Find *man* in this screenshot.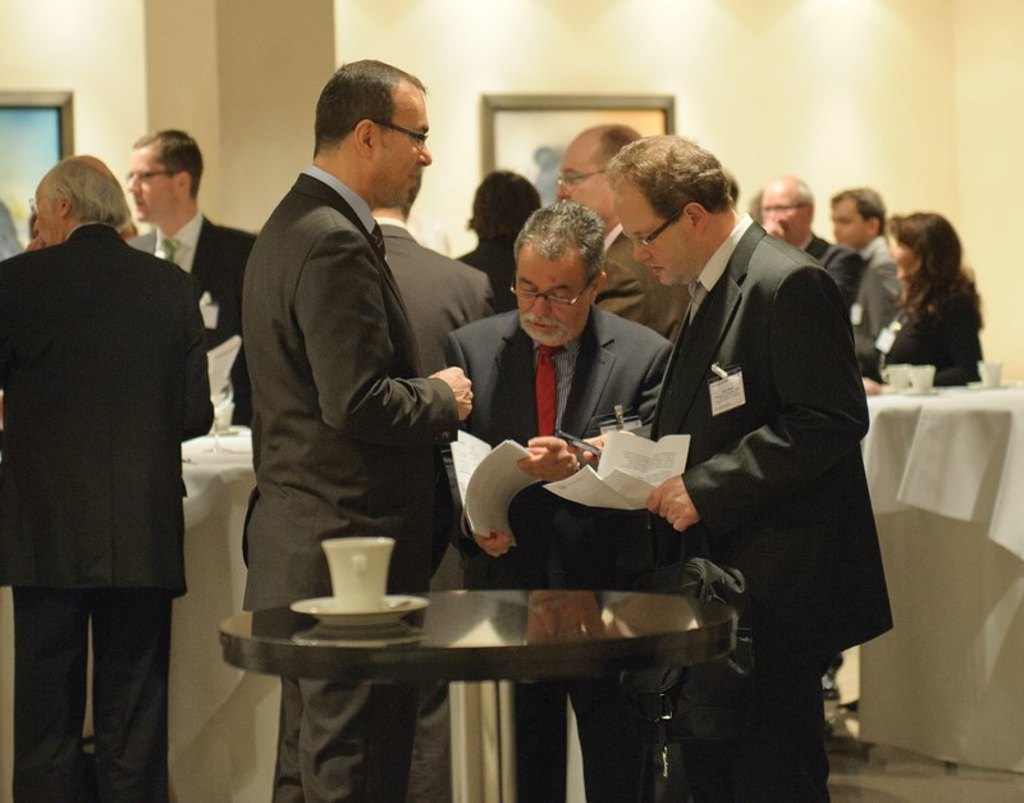
The bounding box for *man* is 125:131:259:428.
